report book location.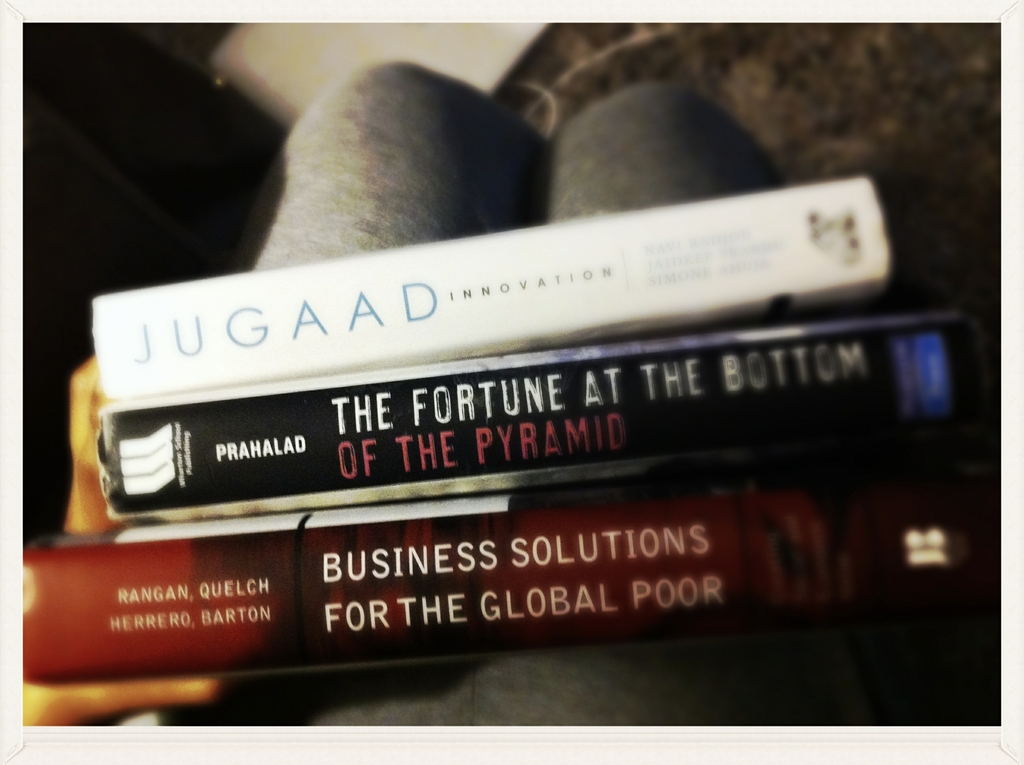
Report: region(99, 177, 893, 408).
